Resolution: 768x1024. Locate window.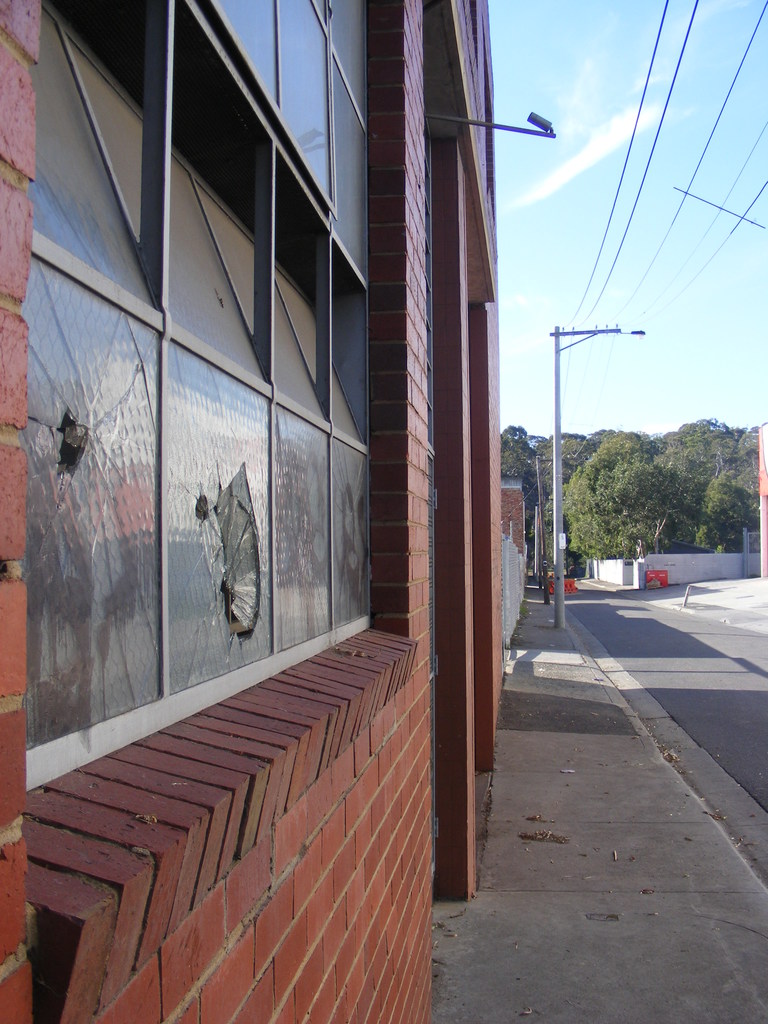
106,56,399,648.
